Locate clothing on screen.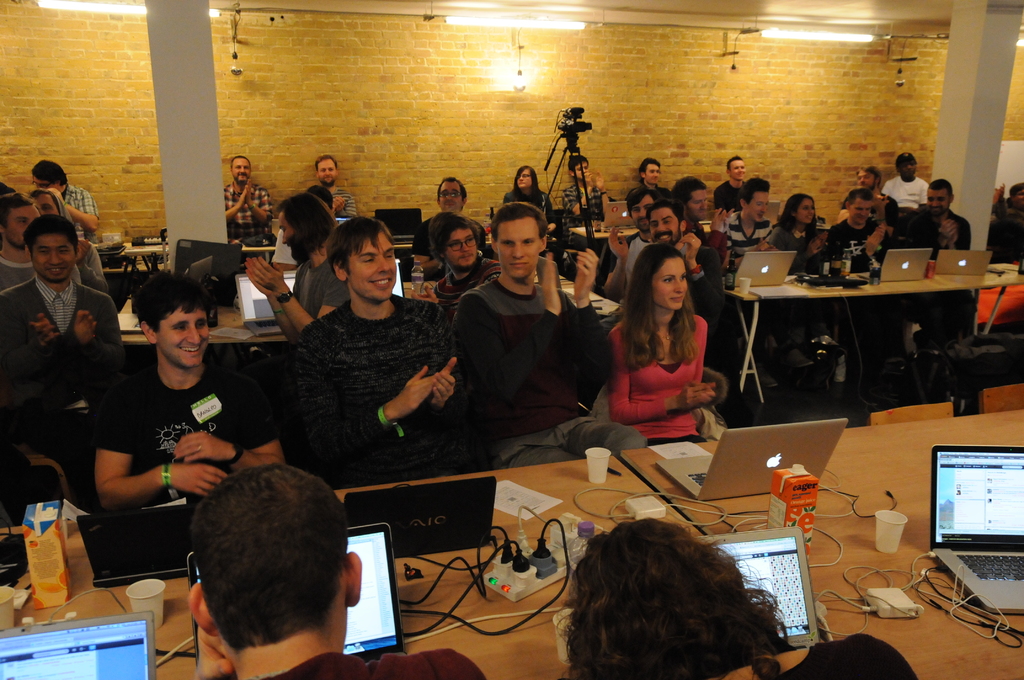
On screen at region(602, 287, 727, 432).
